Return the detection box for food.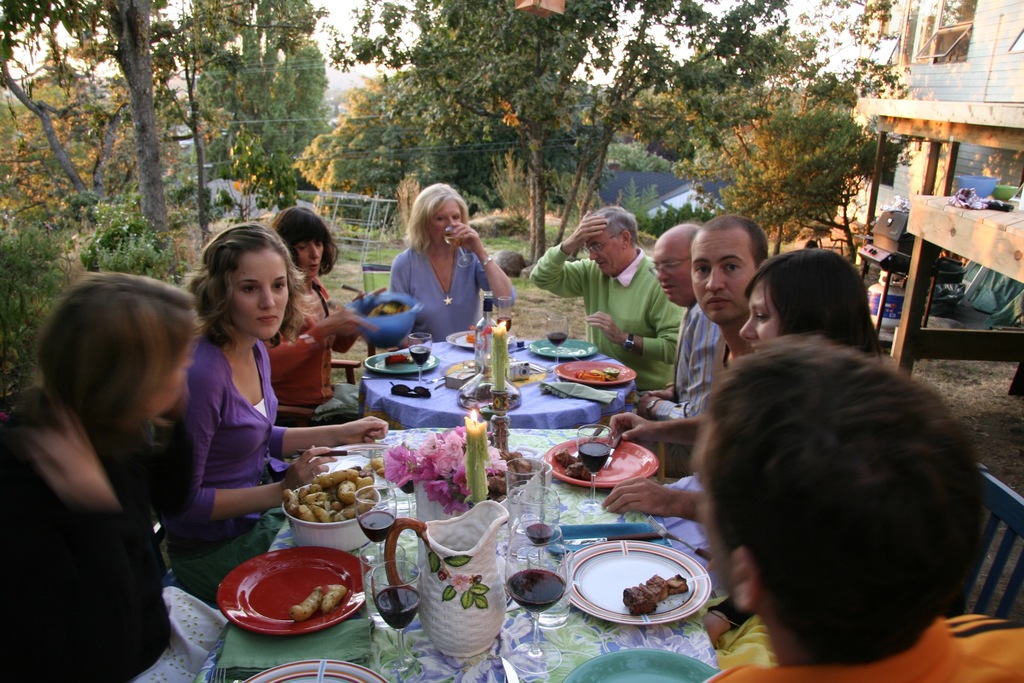
<region>283, 457, 387, 526</region>.
